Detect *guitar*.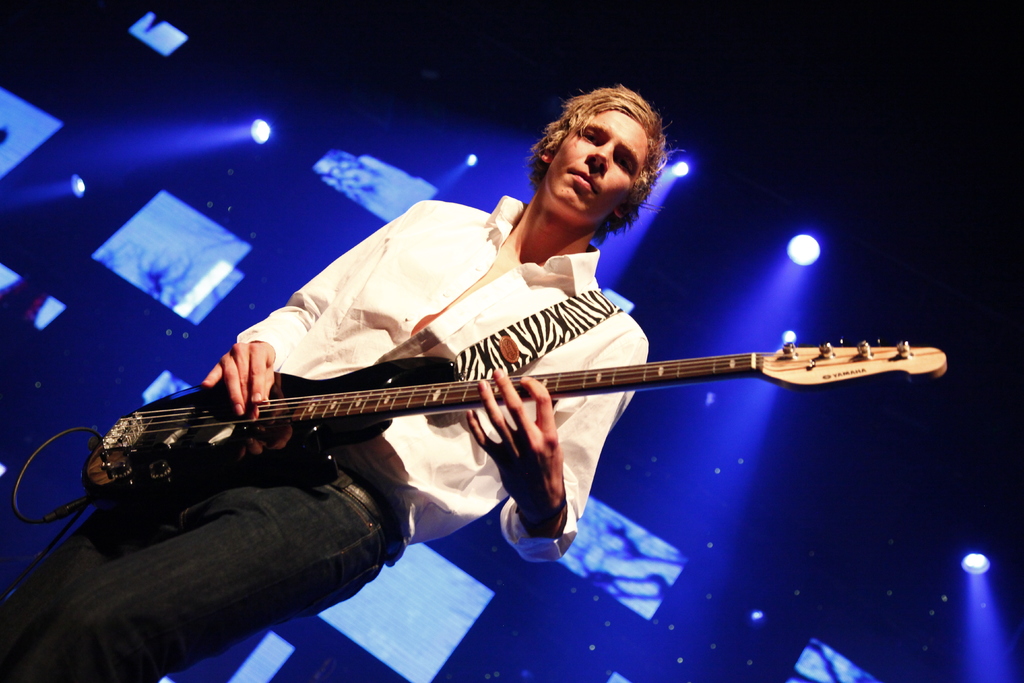
Detected at box=[83, 284, 948, 553].
